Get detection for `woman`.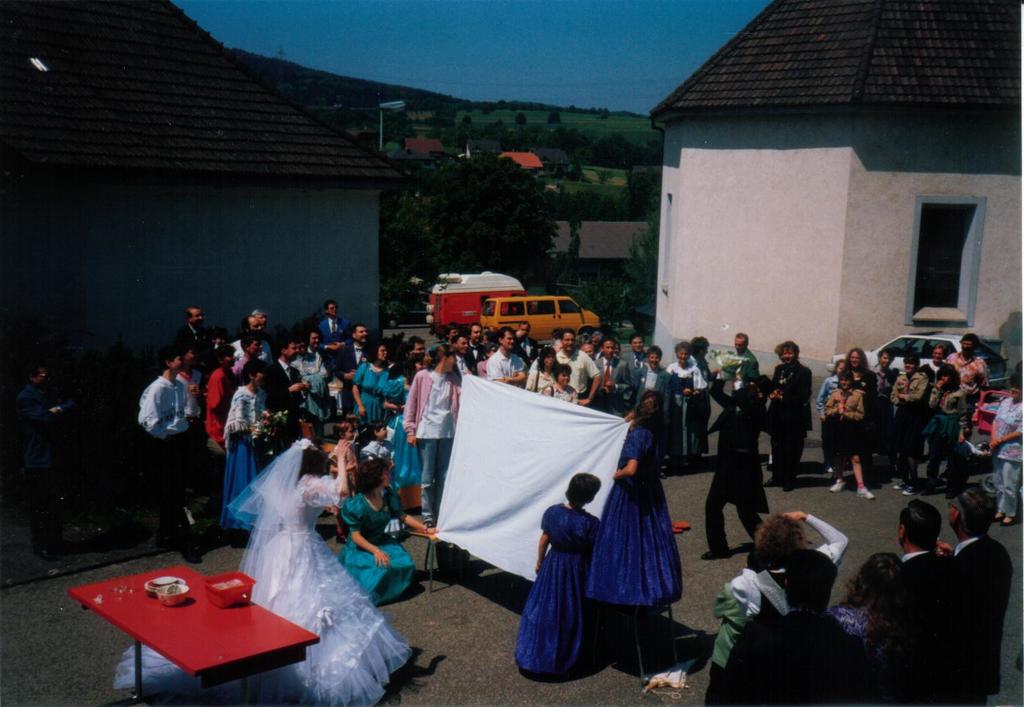
Detection: box=[599, 389, 688, 673].
